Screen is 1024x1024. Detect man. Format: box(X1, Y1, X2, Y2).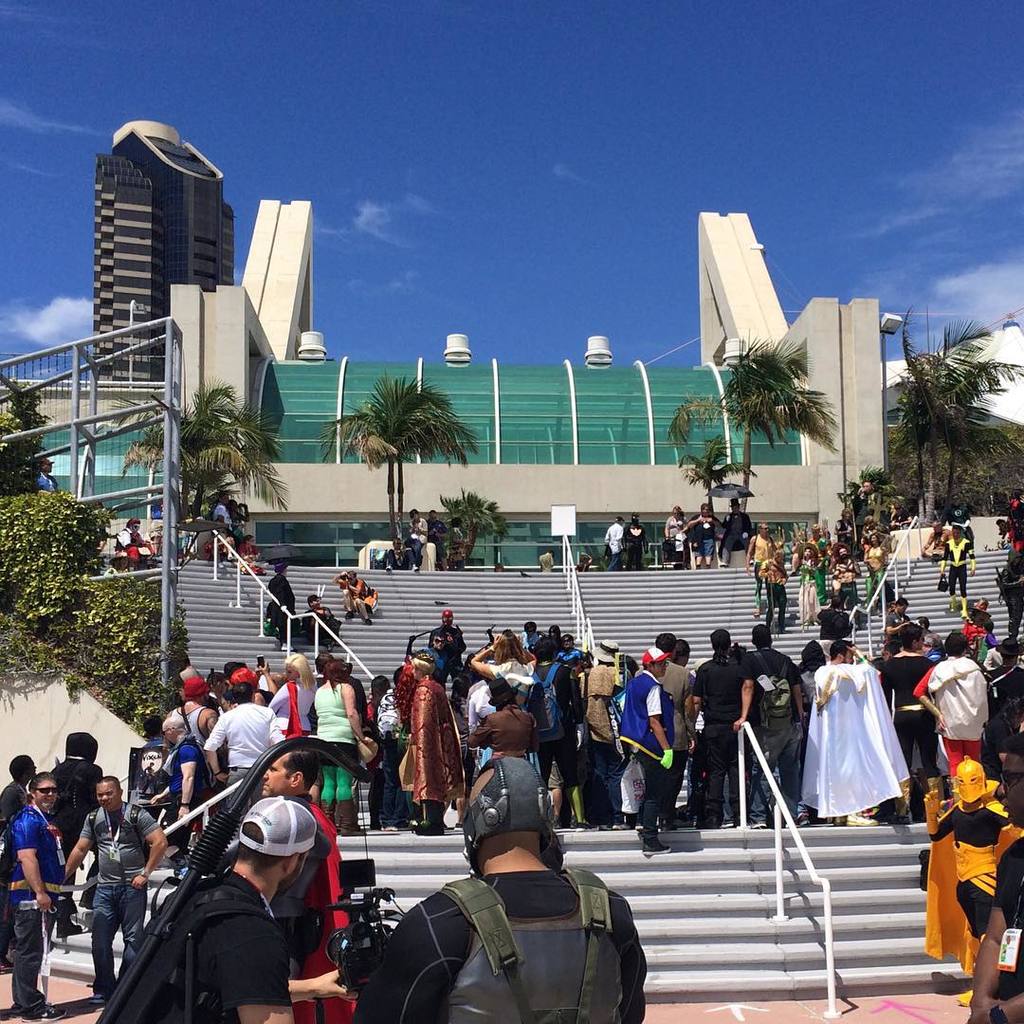
box(99, 795, 368, 1023).
